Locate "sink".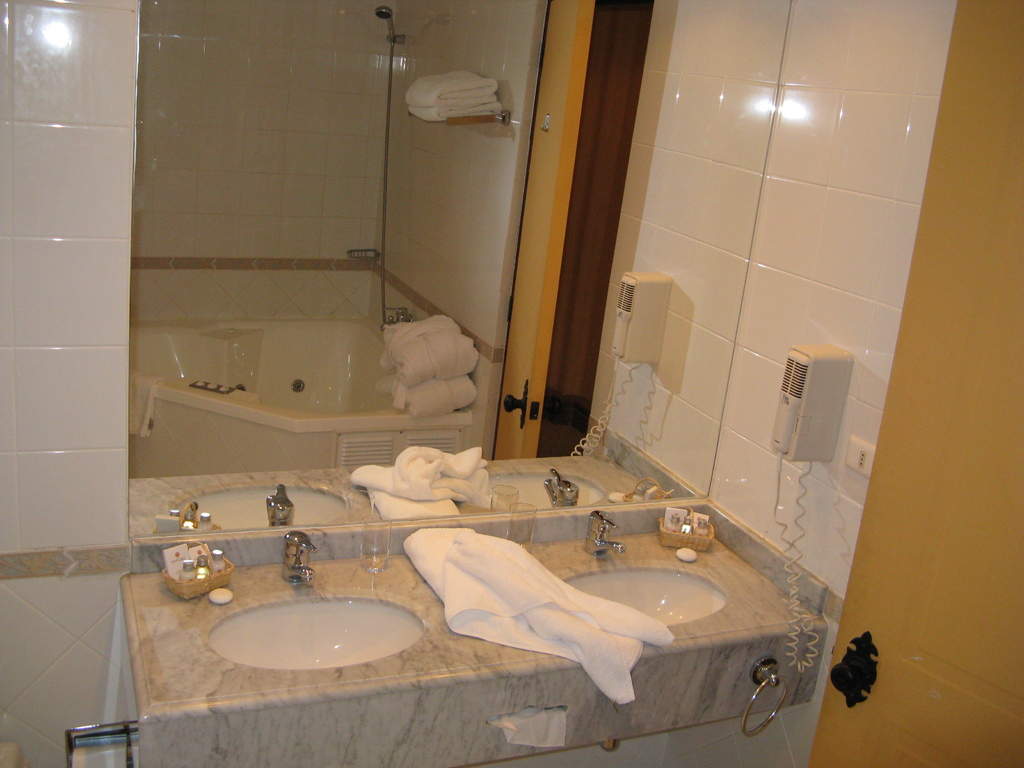
Bounding box: l=554, t=508, r=728, b=621.
